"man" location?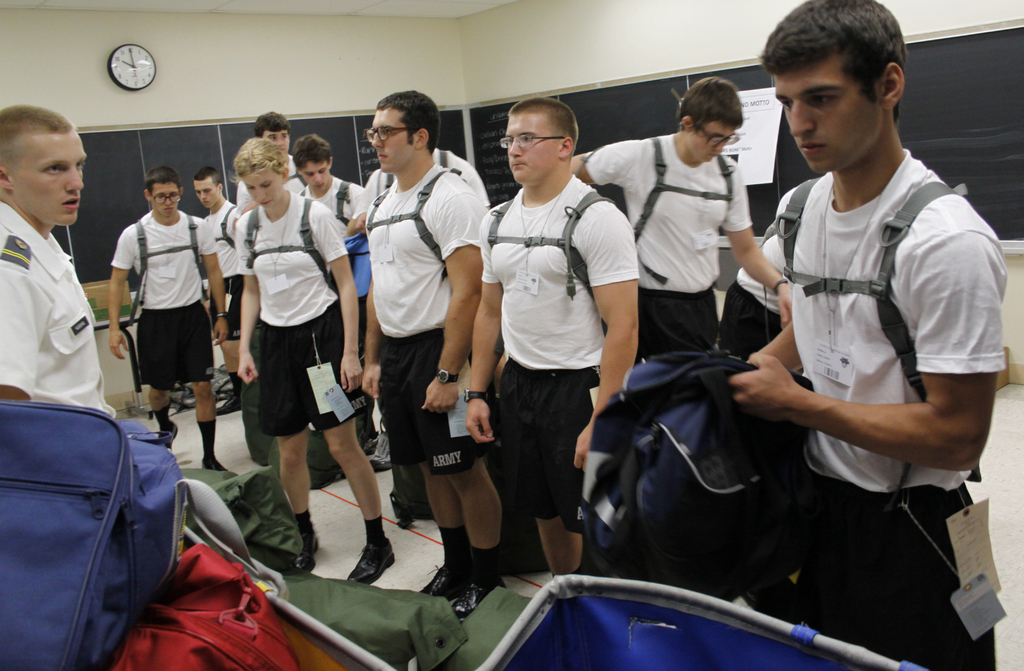
box(0, 102, 116, 417)
